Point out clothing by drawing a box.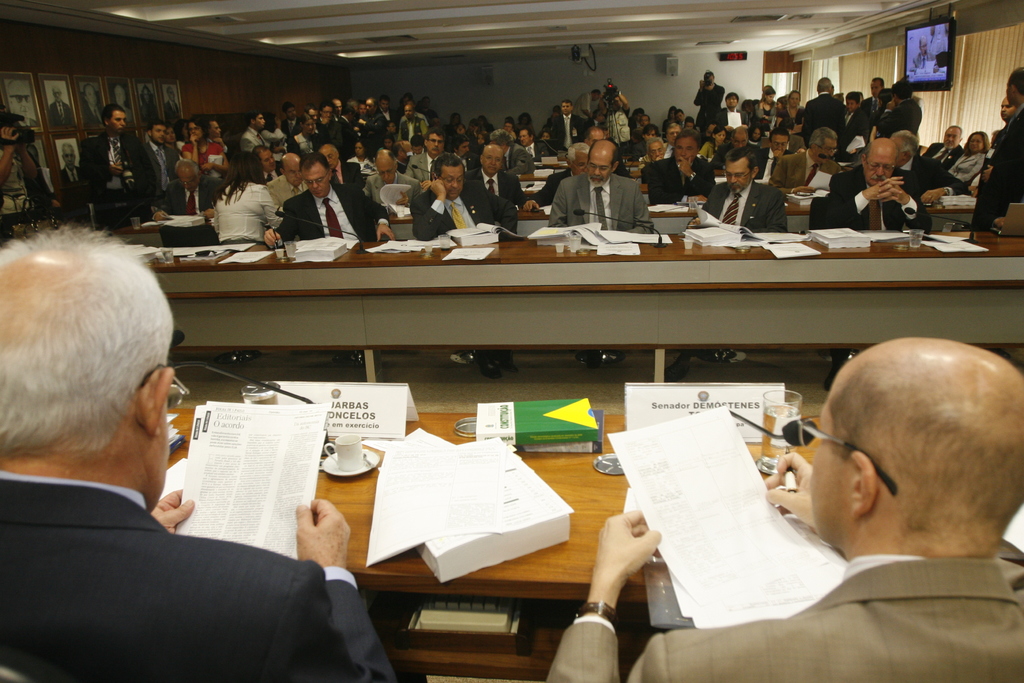
[left=553, top=164, right=655, bottom=242].
